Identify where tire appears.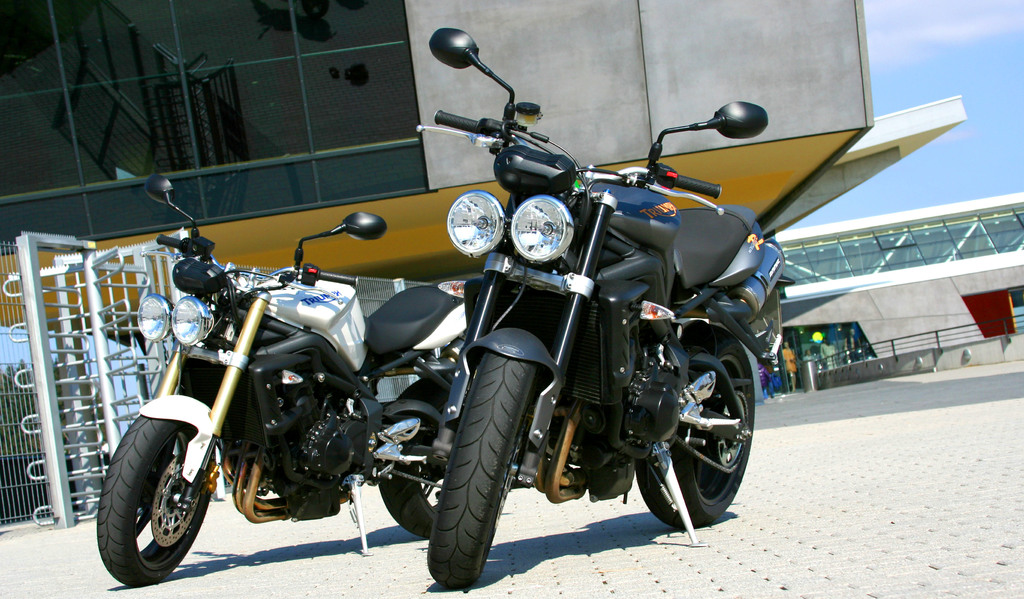
Appears at (left=425, top=349, right=539, bottom=593).
